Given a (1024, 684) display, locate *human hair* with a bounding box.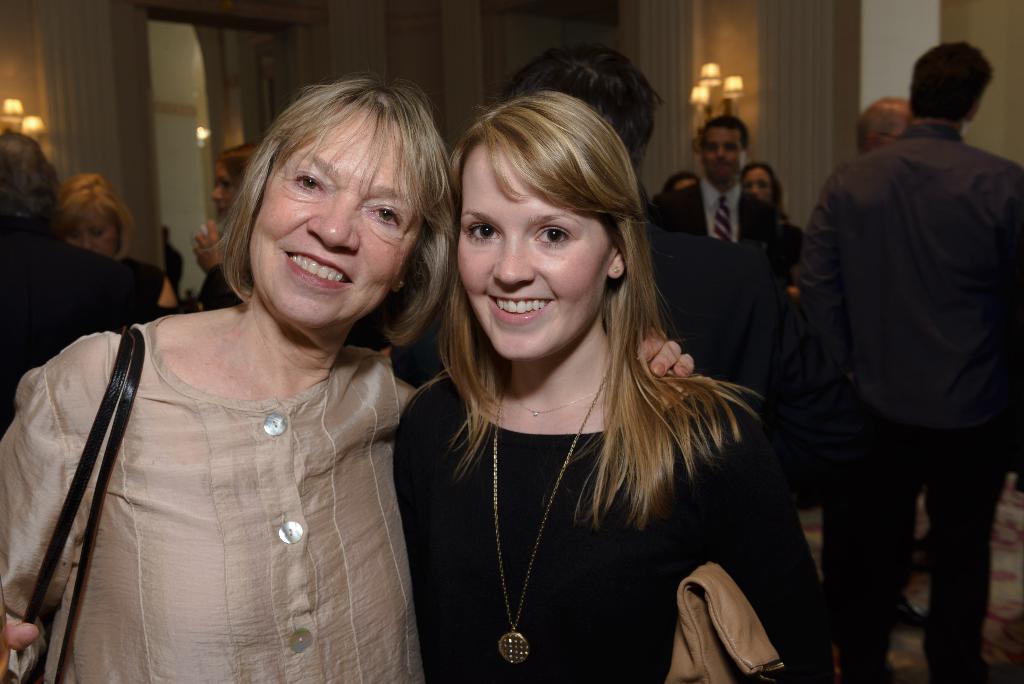
Located: <bbox>689, 112, 760, 151</bbox>.
